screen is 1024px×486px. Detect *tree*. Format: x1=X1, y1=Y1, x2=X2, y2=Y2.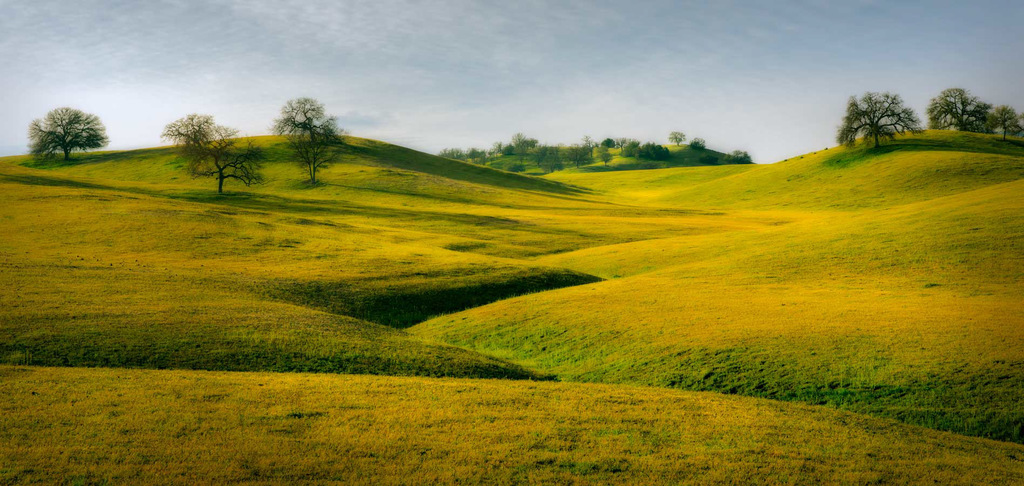
x1=26, y1=104, x2=105, y2=160.
